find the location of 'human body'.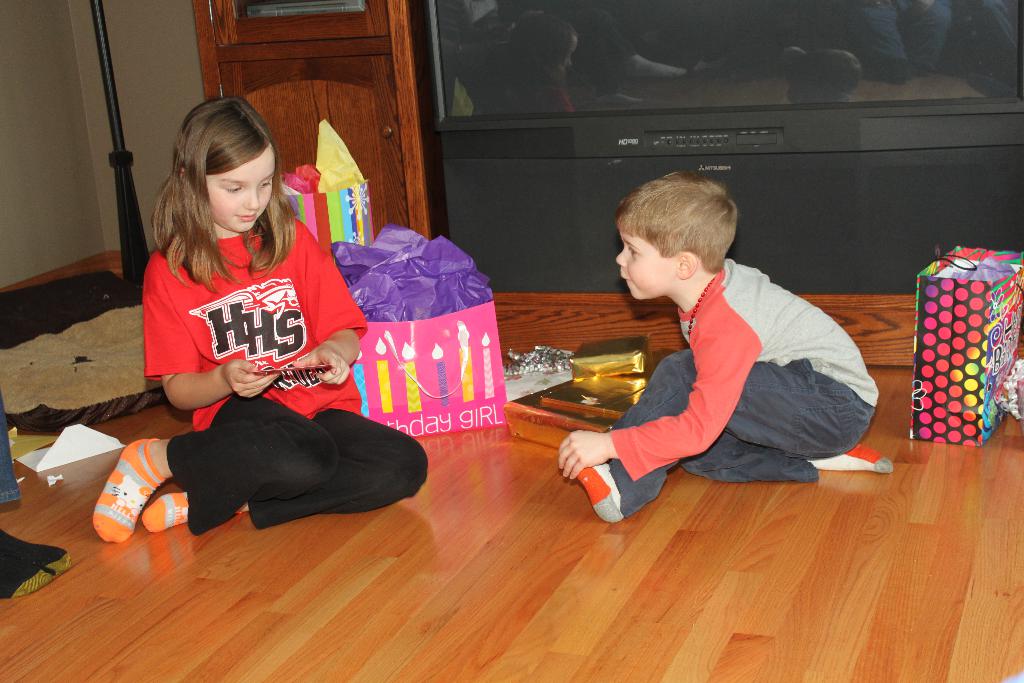
Location: [x1=591, y1=176, x2=876, y2=518].
